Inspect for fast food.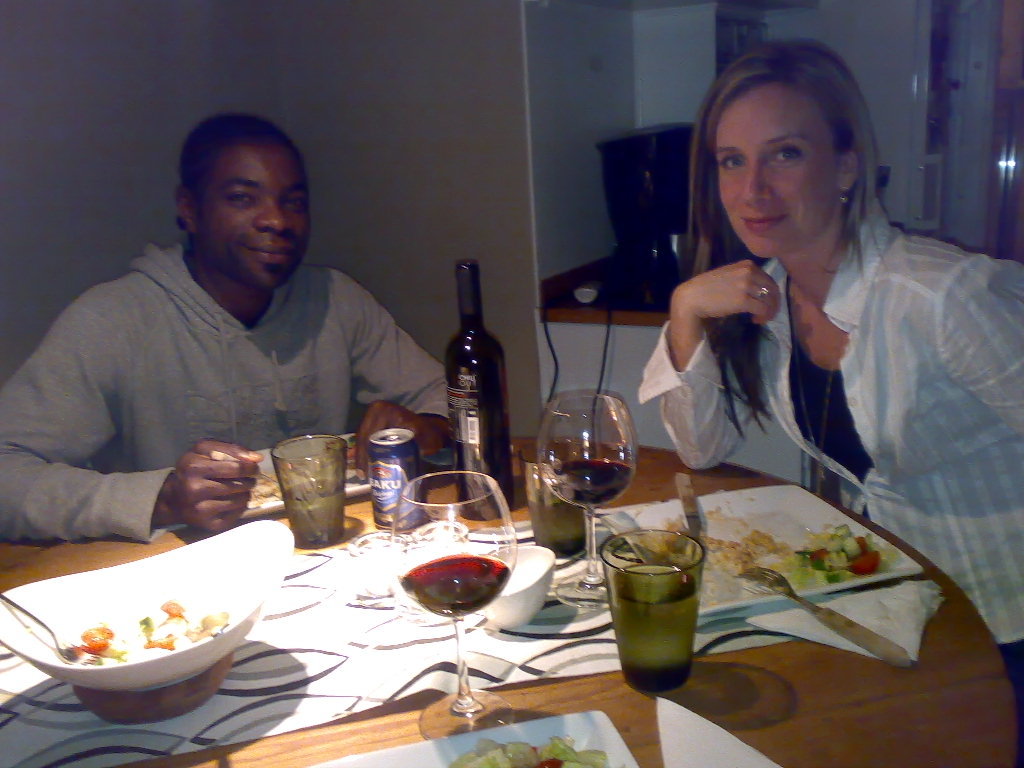
Inspection: <region>72, 612, 203, 660</region>.
